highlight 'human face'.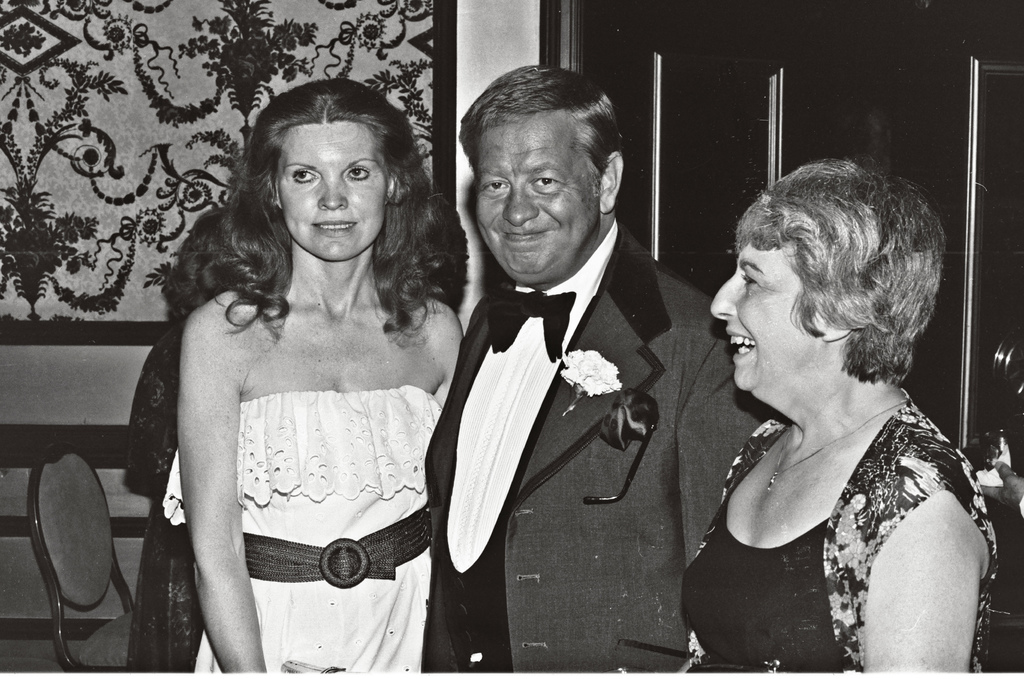
Highlighted region: Rect(712, 244, 826, 395).
